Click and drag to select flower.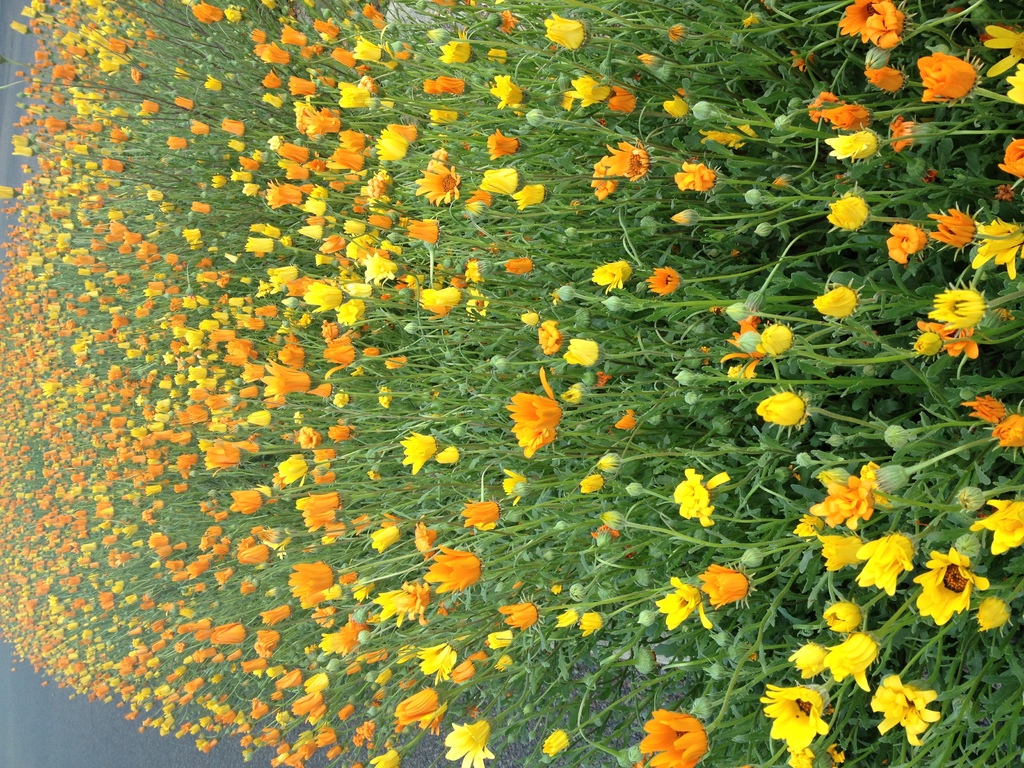
Selection: [x1=604, y1=81, x2=639, y2=116].
